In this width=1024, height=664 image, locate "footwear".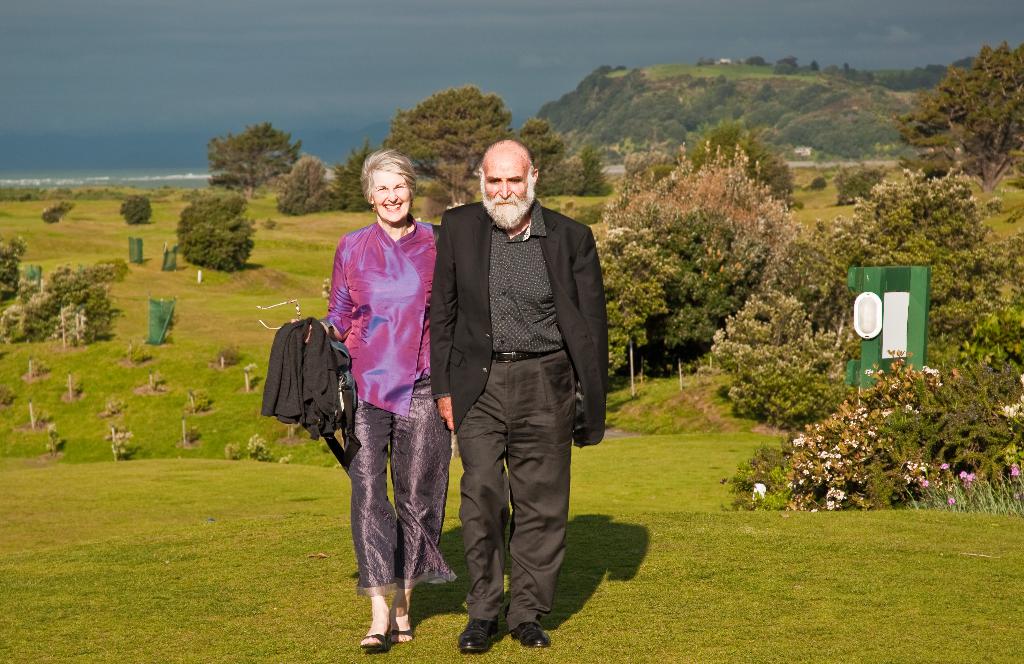
Bounding box: <region>356, 628, 383, 657</region>.
